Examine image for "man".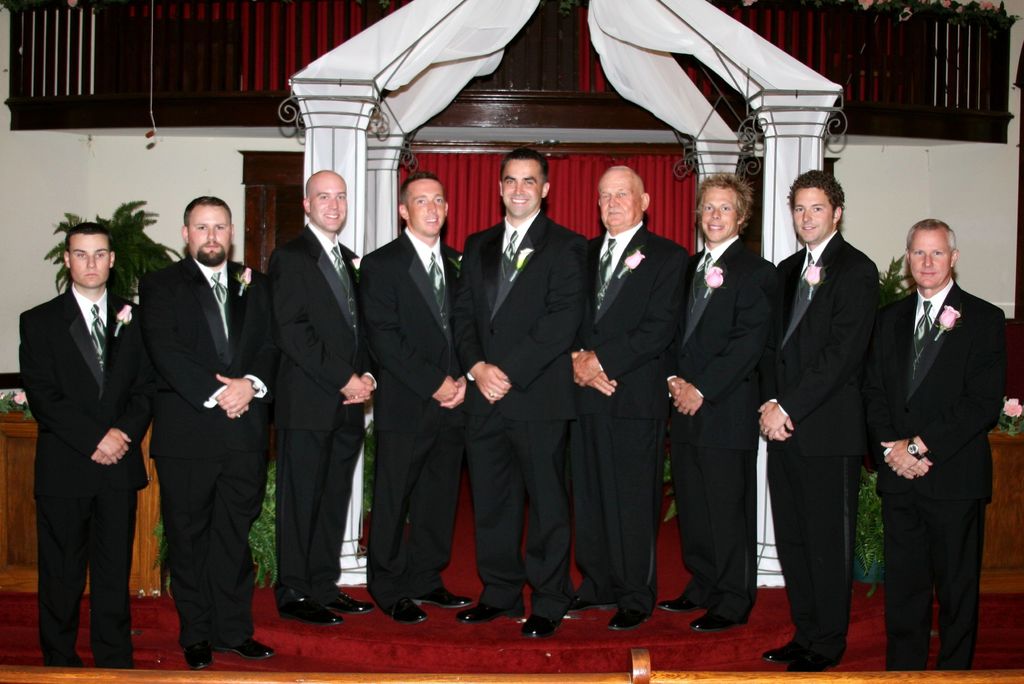
Examination result: box=[140, 196, 276, 670].
